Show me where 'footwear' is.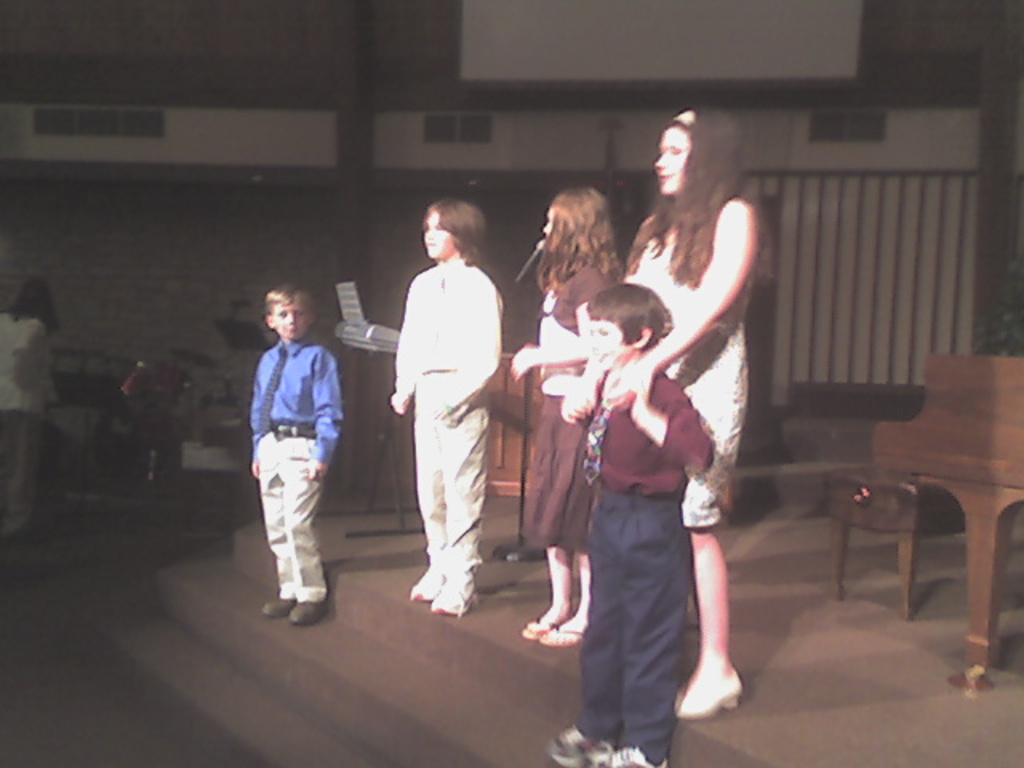
'footwear' is at detection(288, 600, 326, 619).
